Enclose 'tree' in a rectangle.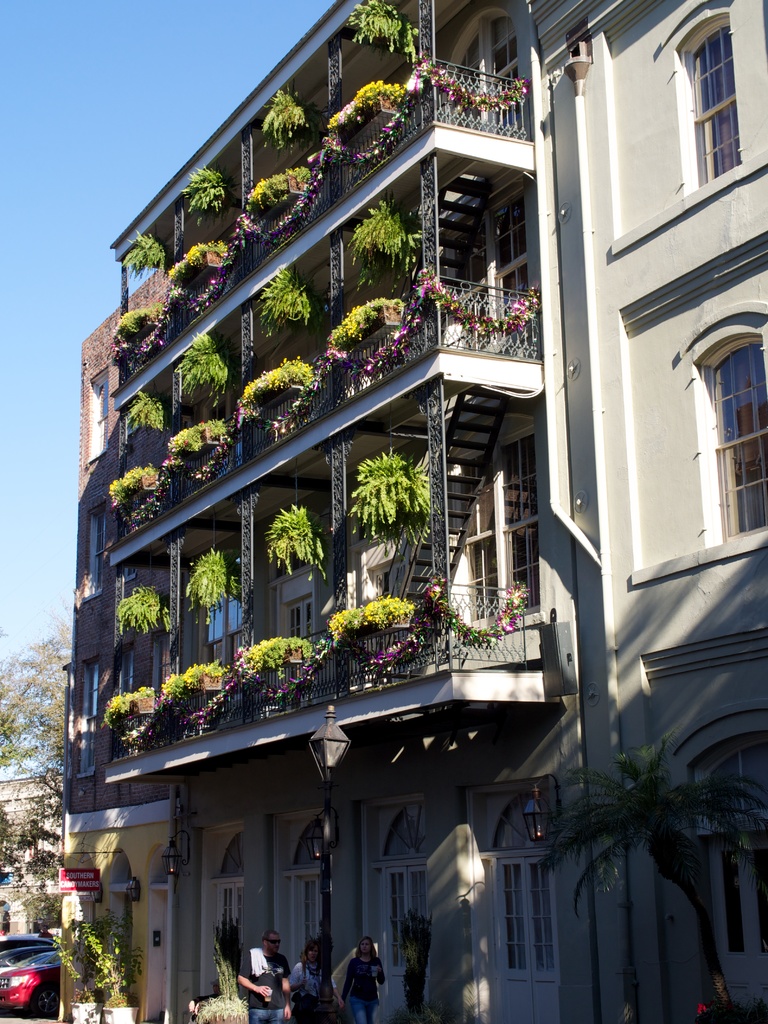
rect(0, 622, 72, 892).
